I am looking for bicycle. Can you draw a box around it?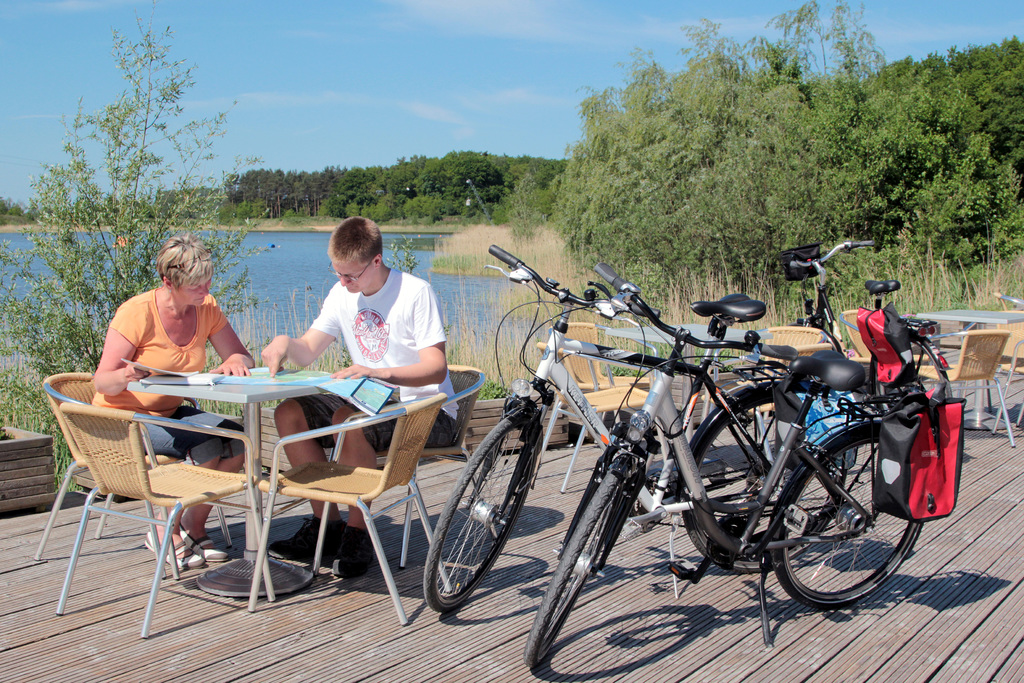
Sure, the bounding box is bbox=(417, 248, 849, 620).
